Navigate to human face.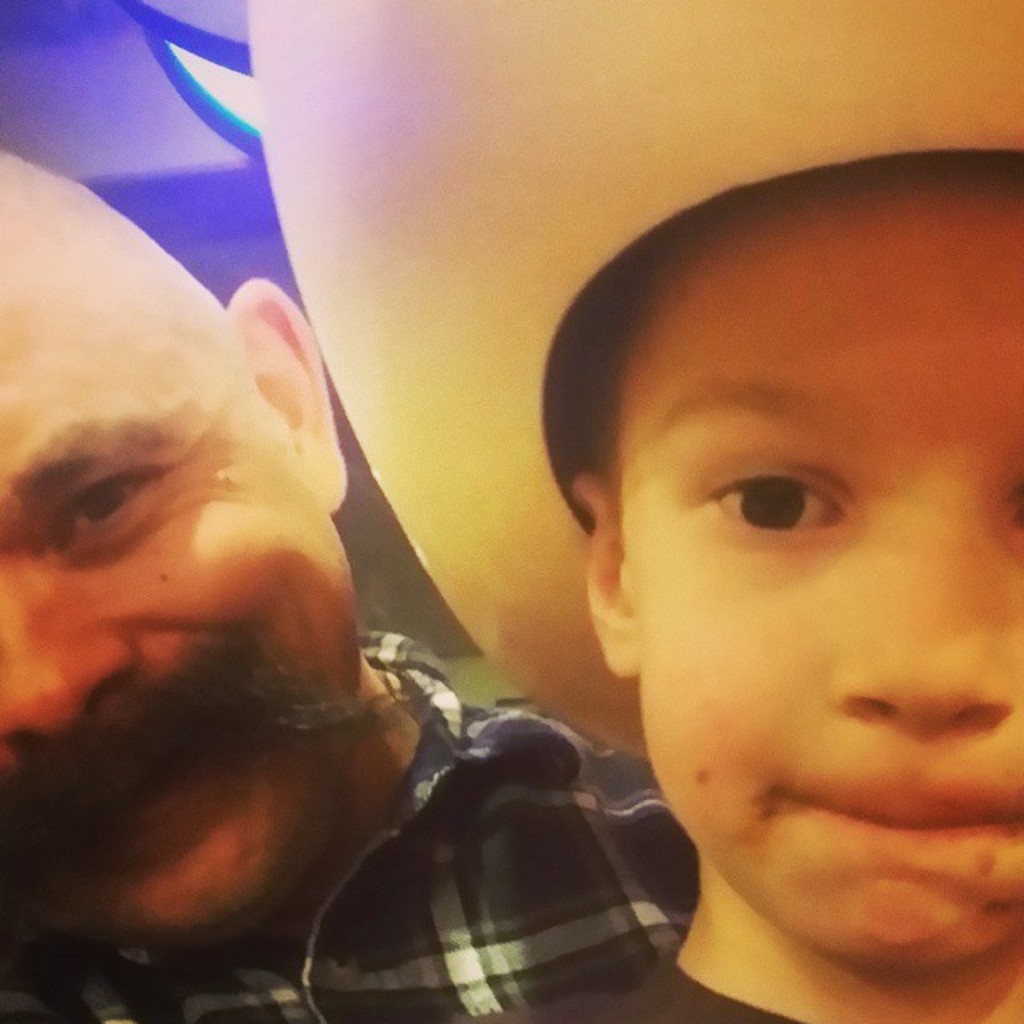
Navigation target: {"x1": 0, "y1": 272, "x2": 422, "y2": 954}.
